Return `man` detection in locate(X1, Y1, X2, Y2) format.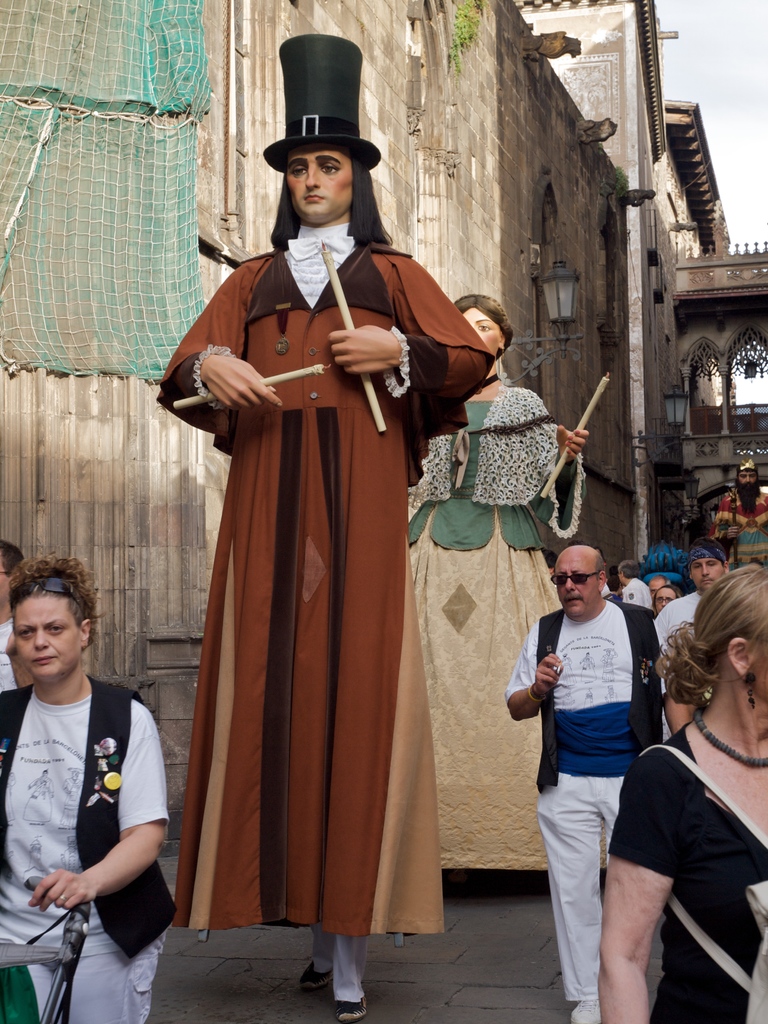
locate(713, 458, 767, 575).
